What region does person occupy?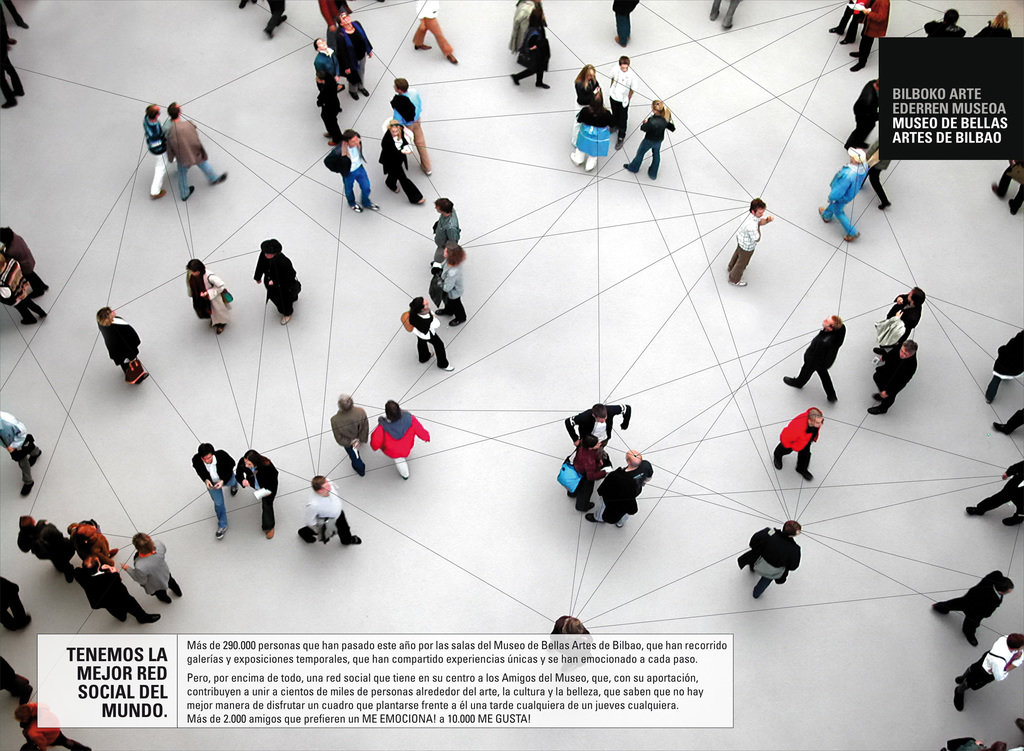
region(255, 235, 305, 321).
